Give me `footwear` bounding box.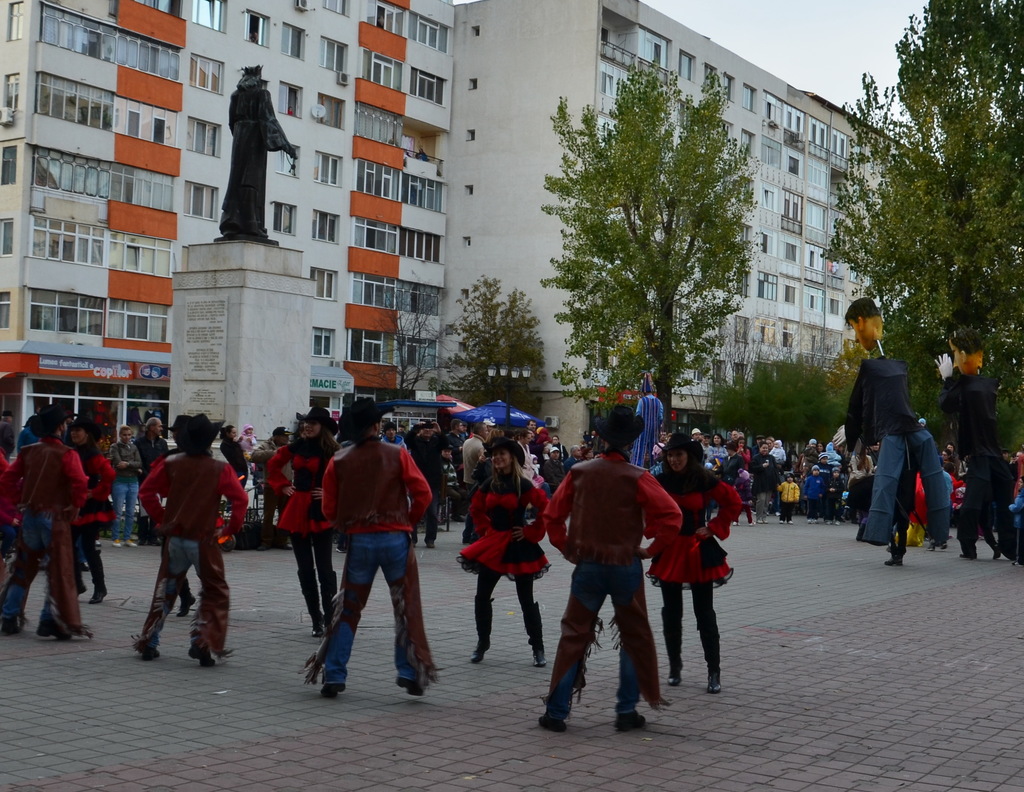
box=[520, 601, 549, 667].
